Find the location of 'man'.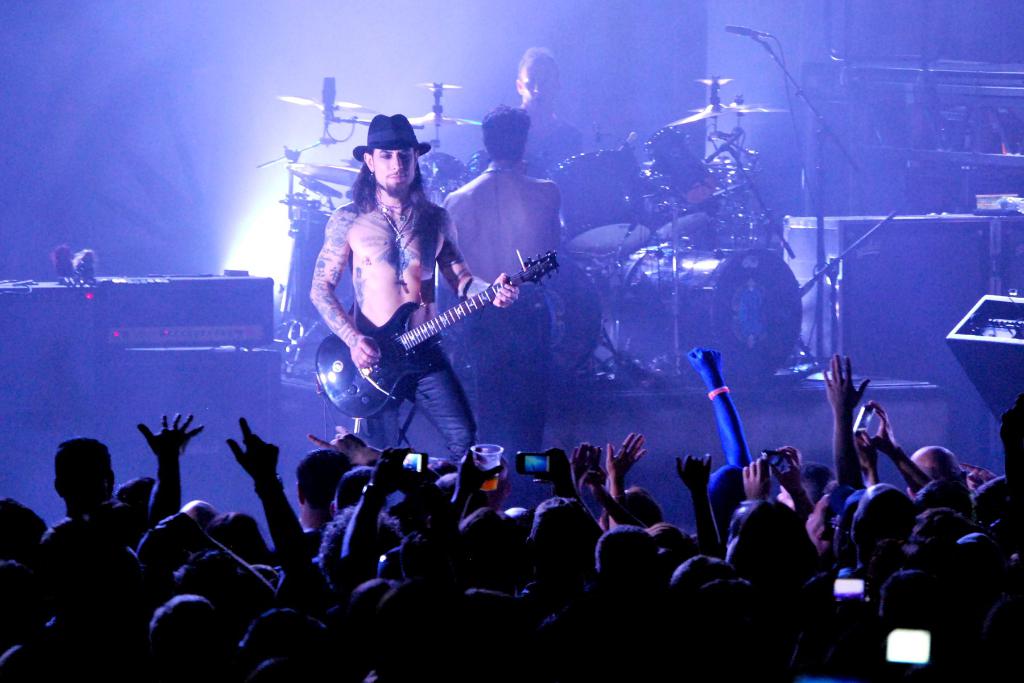
Location: detection(310, 113, 520, 458).
